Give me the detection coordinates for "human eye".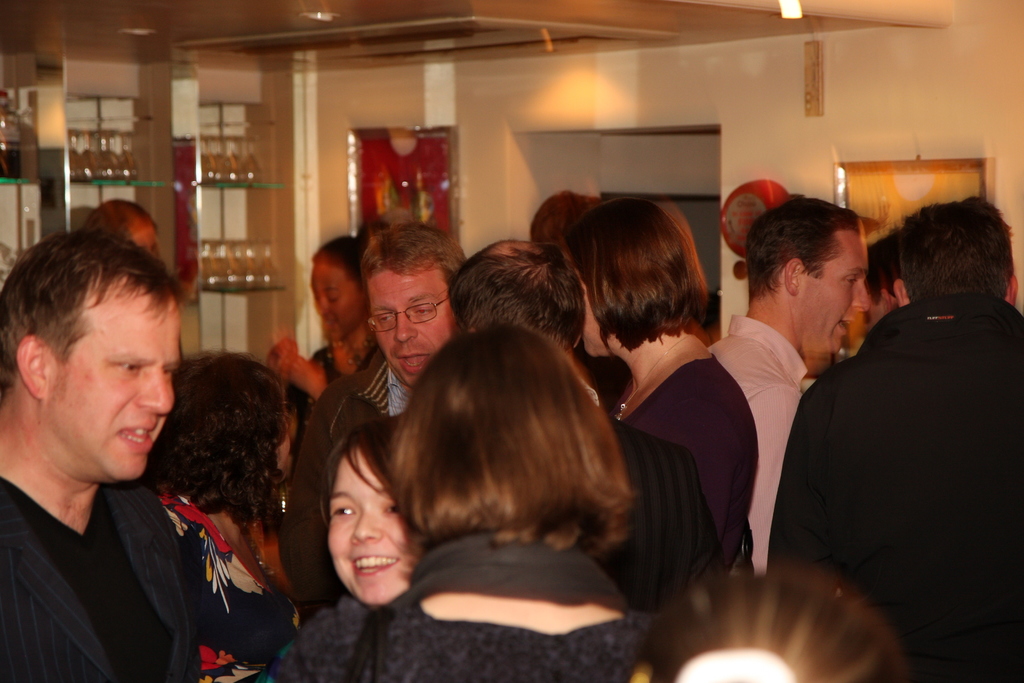
376:313:394:327.
